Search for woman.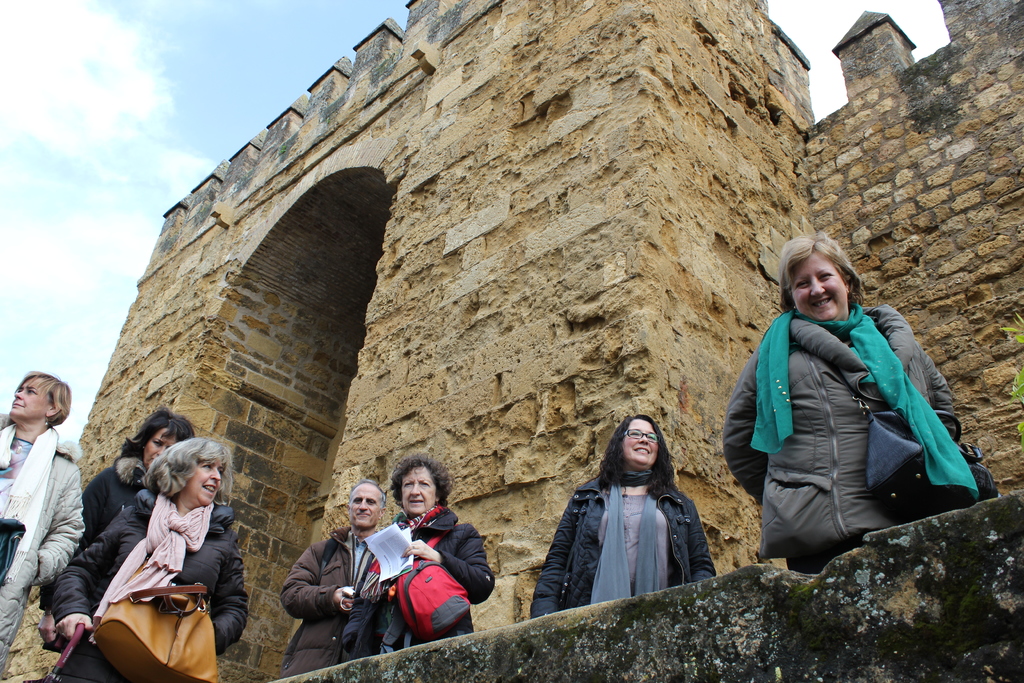
Found at (x1=326, y1=453, x2=488, y2=653).
